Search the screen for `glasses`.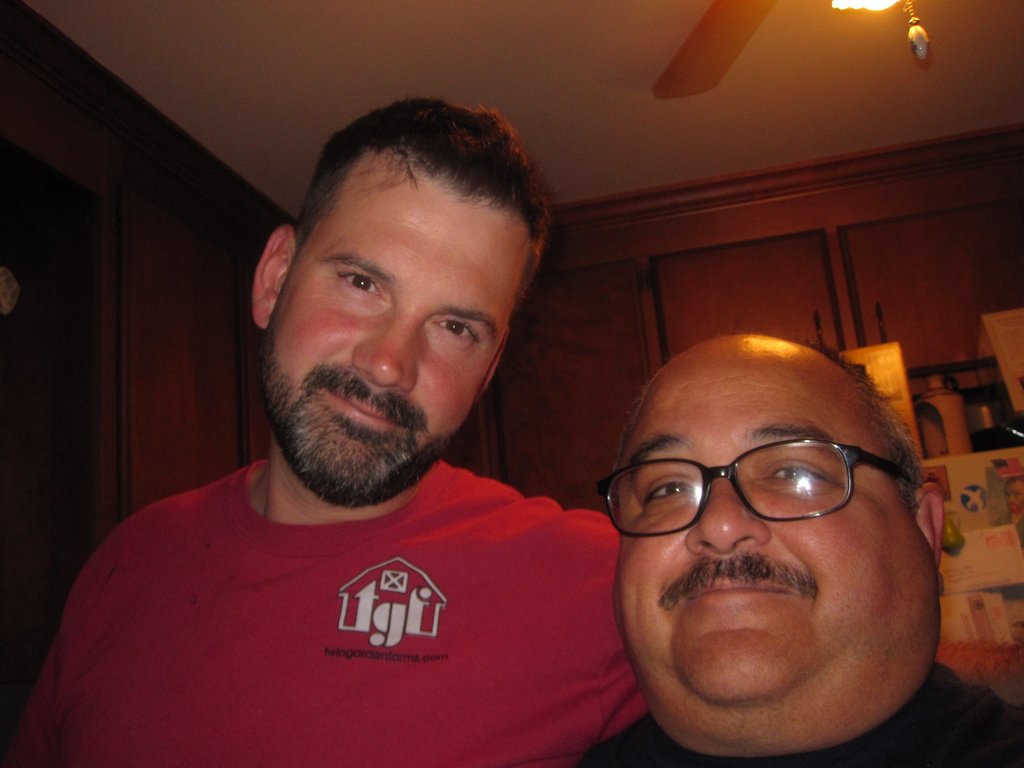
Found at (596,439,911,542).
